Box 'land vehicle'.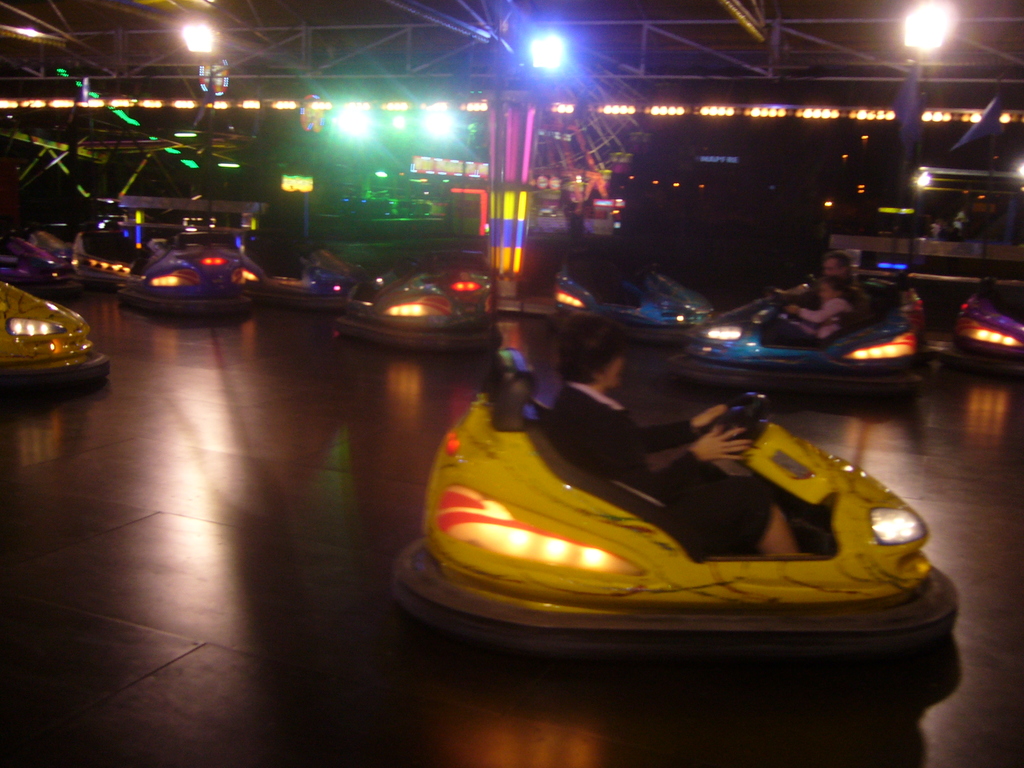
[x1=348, y1=339, x2=986, y2=716].
